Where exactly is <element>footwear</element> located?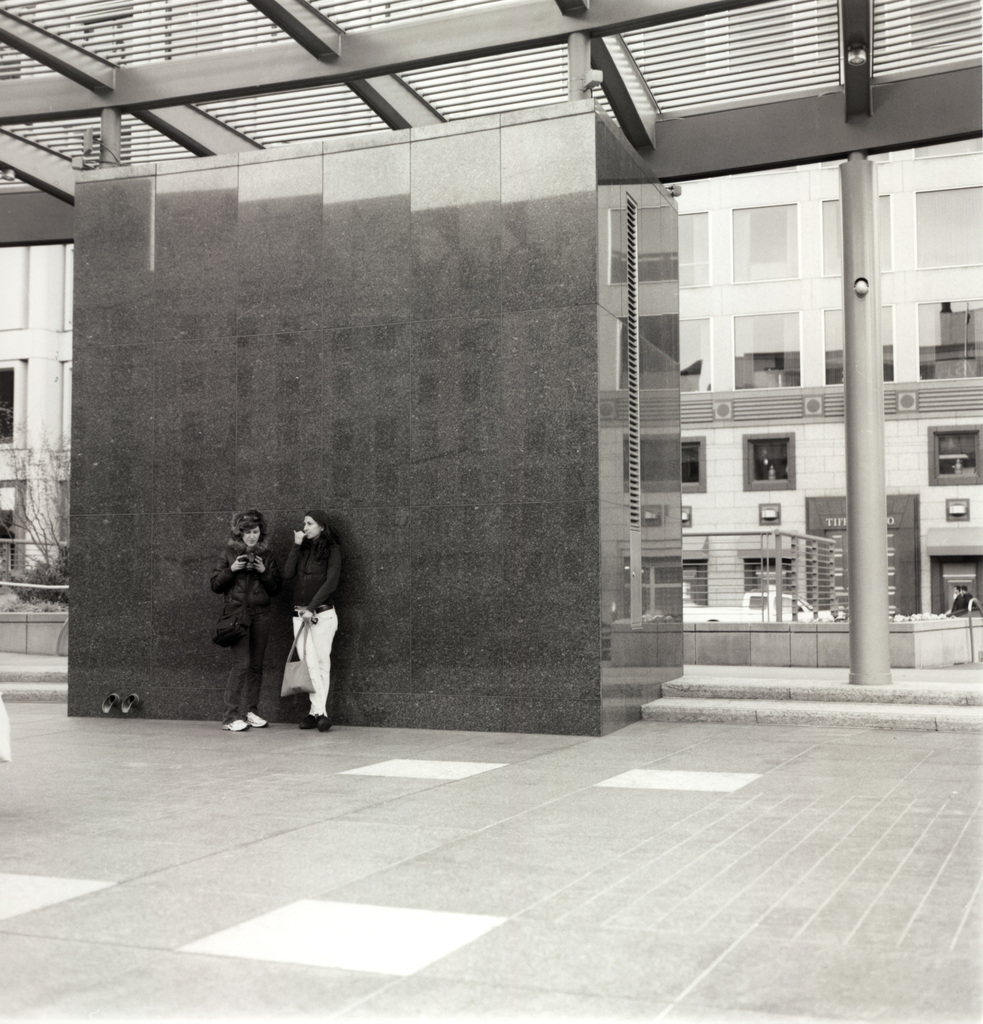
Its bounding box is bbox=[298, 711, 320, 730].
